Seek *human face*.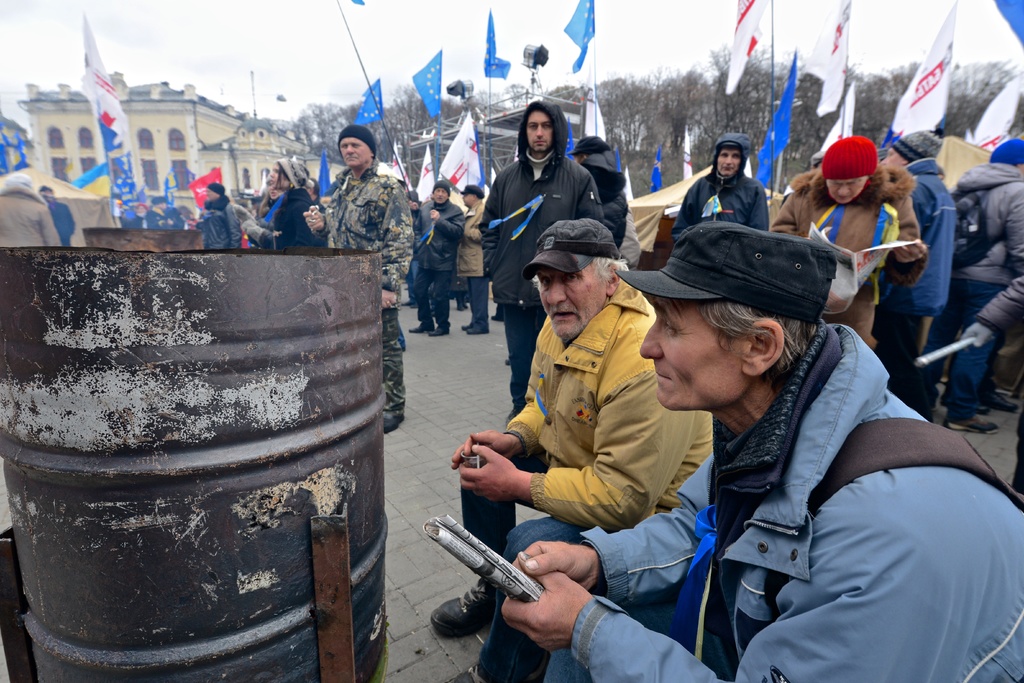
bbox=[339, 133, 370, 168].
